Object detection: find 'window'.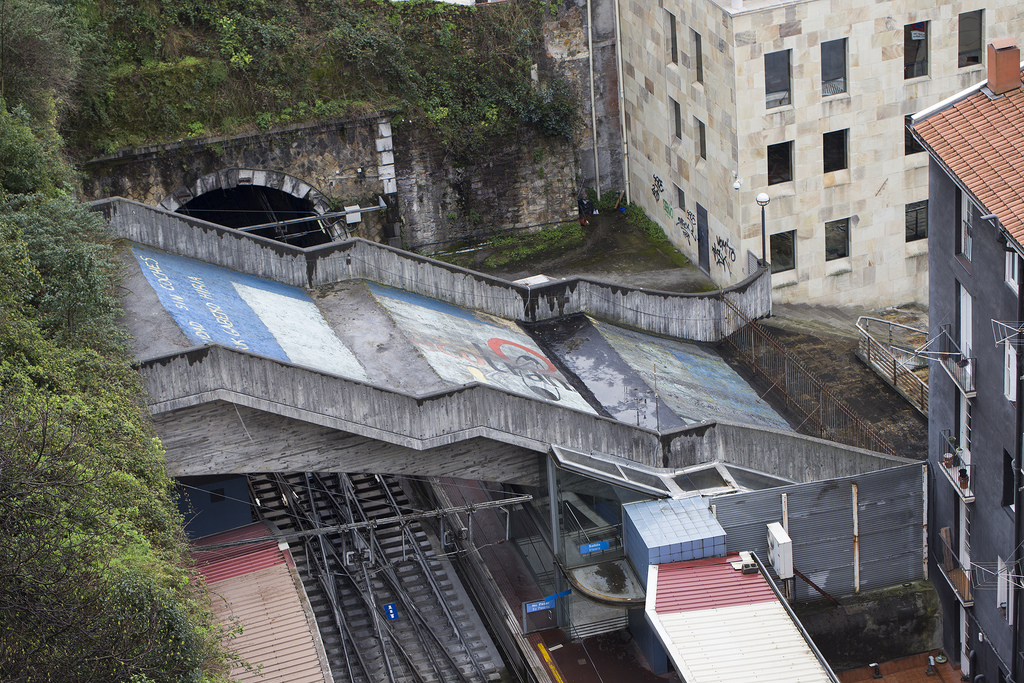
bbox=[678, 187, 687, 212].
